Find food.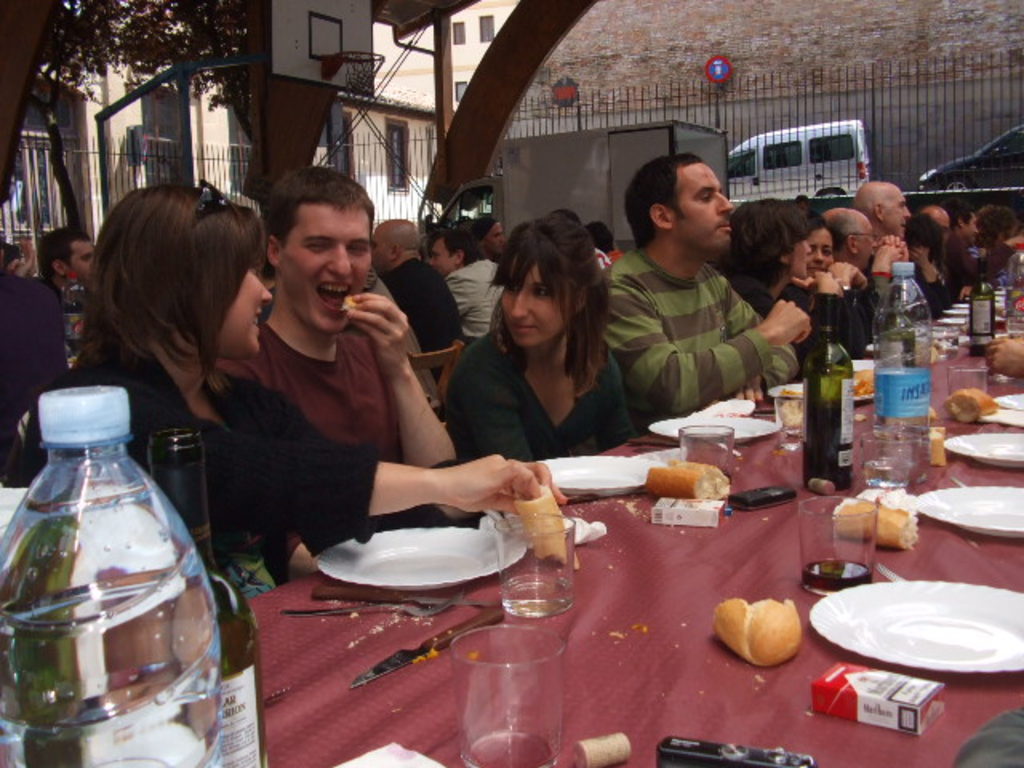
350:610:358:618.
